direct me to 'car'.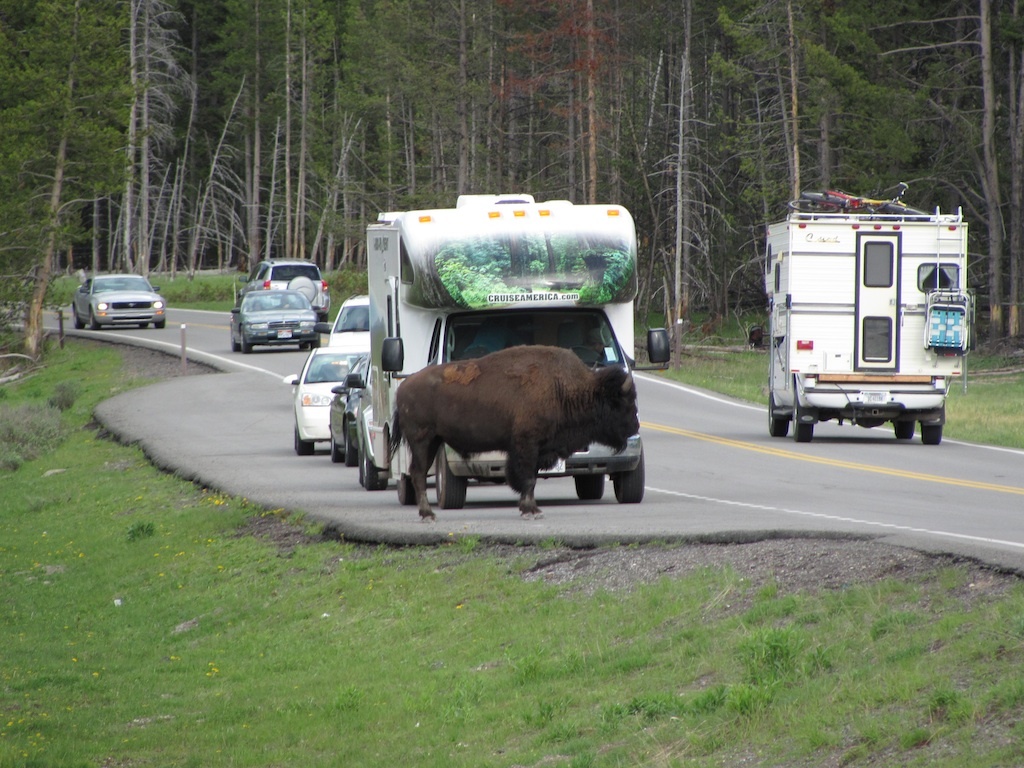
Direction: x1=245, y1=253, x2=328, y2=325.
